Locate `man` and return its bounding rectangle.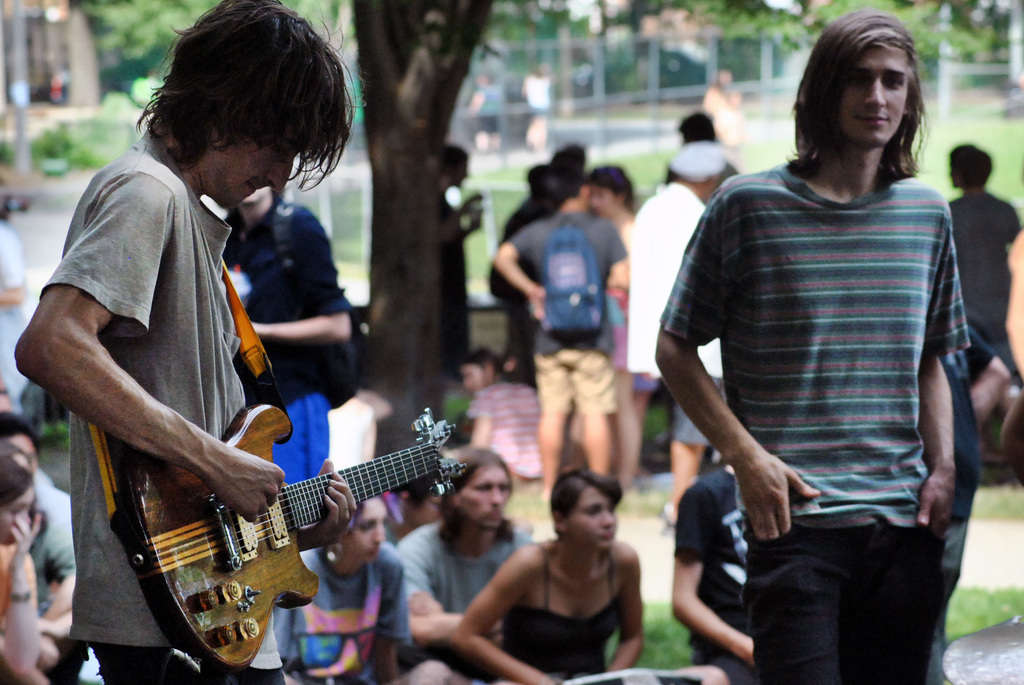
<region>215, 164, 364, 437</region>.
